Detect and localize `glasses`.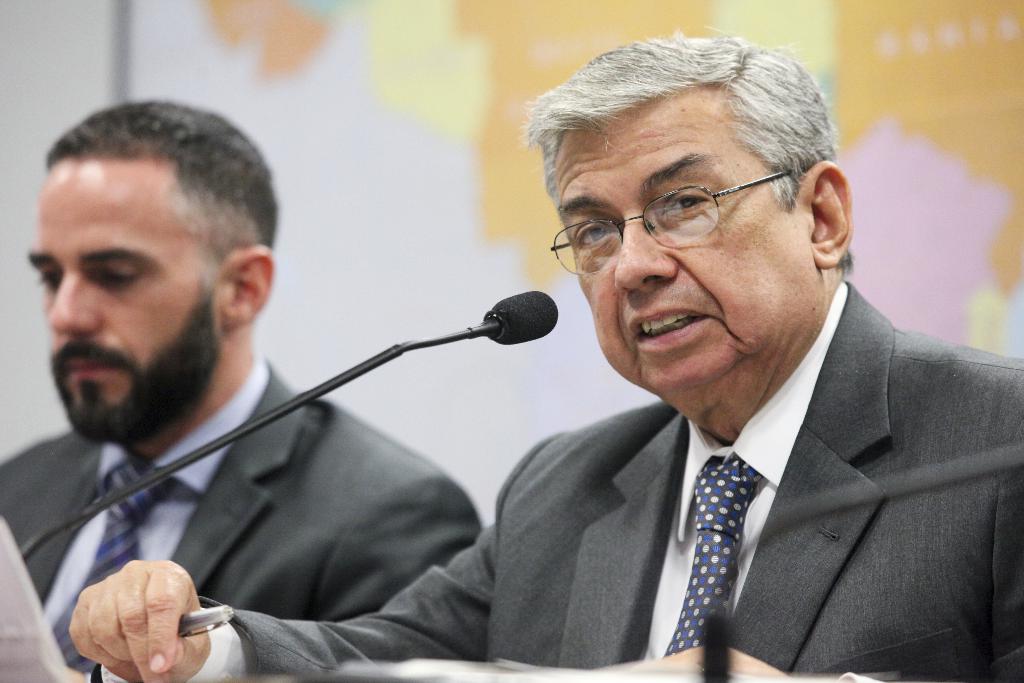
Localized at rect(545, 161, 812, 255).
